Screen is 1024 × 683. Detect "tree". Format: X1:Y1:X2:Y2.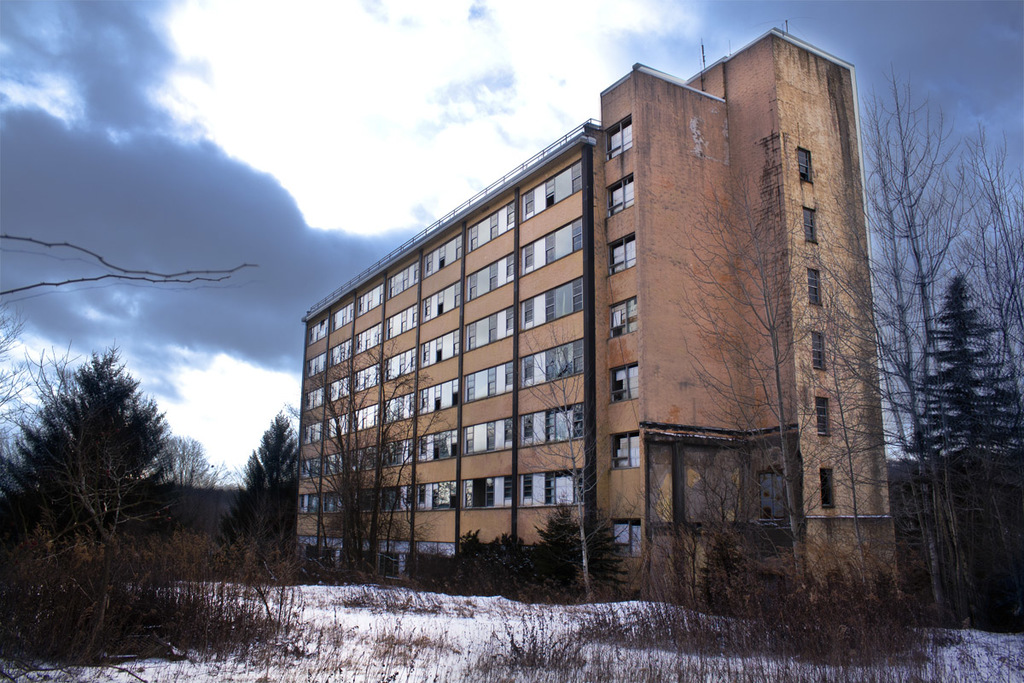
537:499:628:604.
